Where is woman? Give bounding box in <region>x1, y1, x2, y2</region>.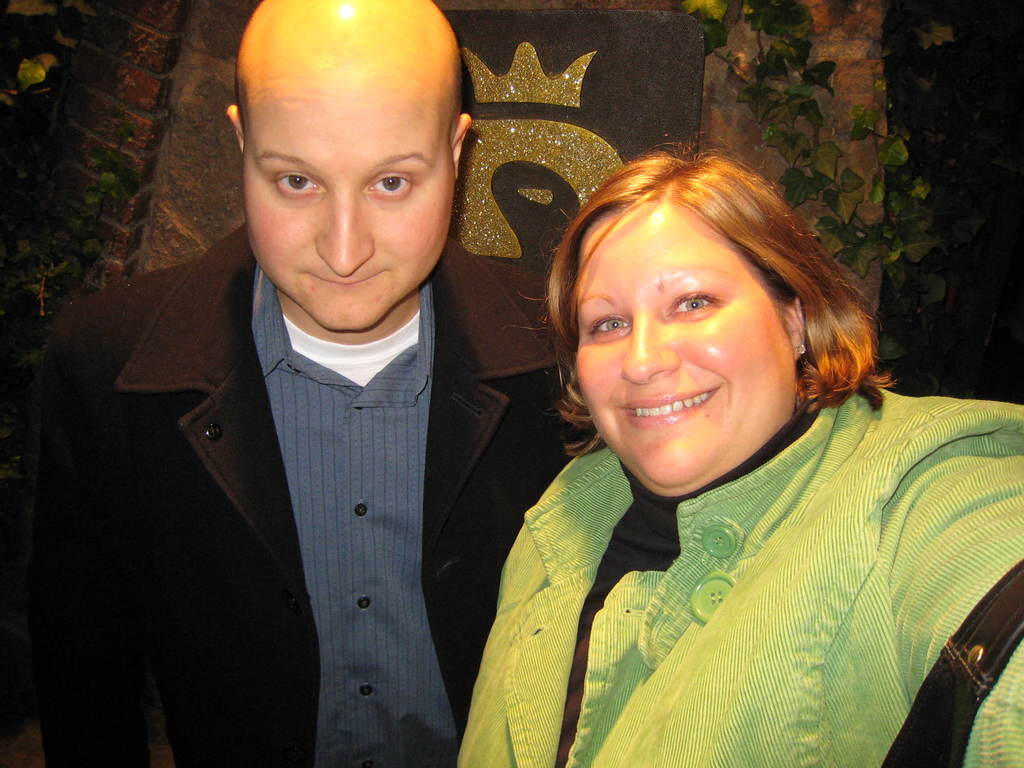
<region>428, 119, 1005, 758</region>.
